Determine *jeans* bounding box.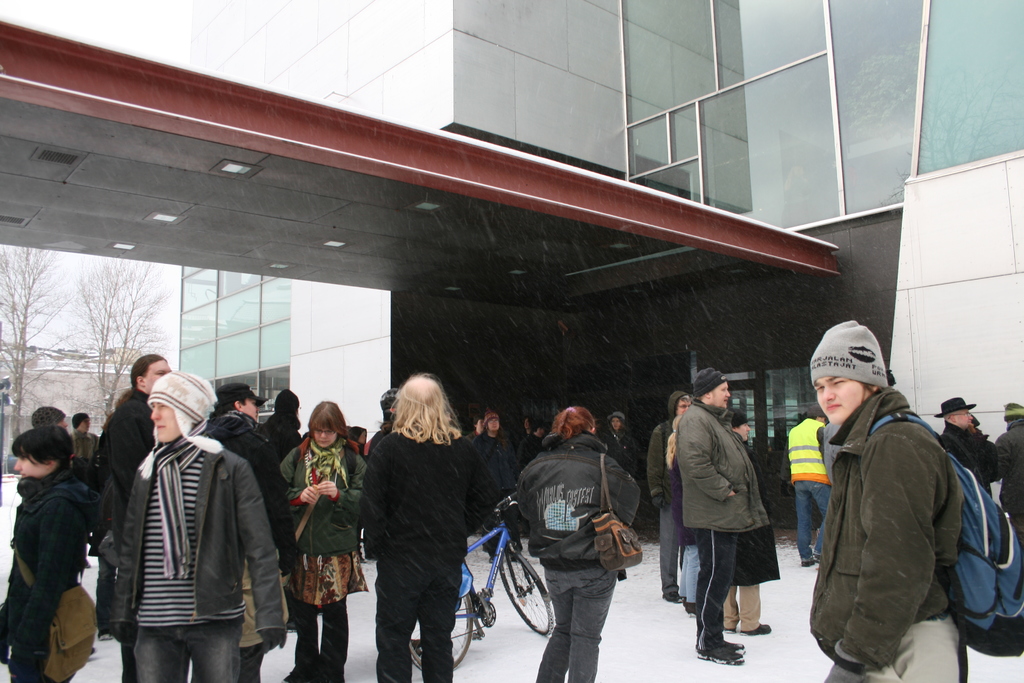
Determined: (283,595,348,682).
